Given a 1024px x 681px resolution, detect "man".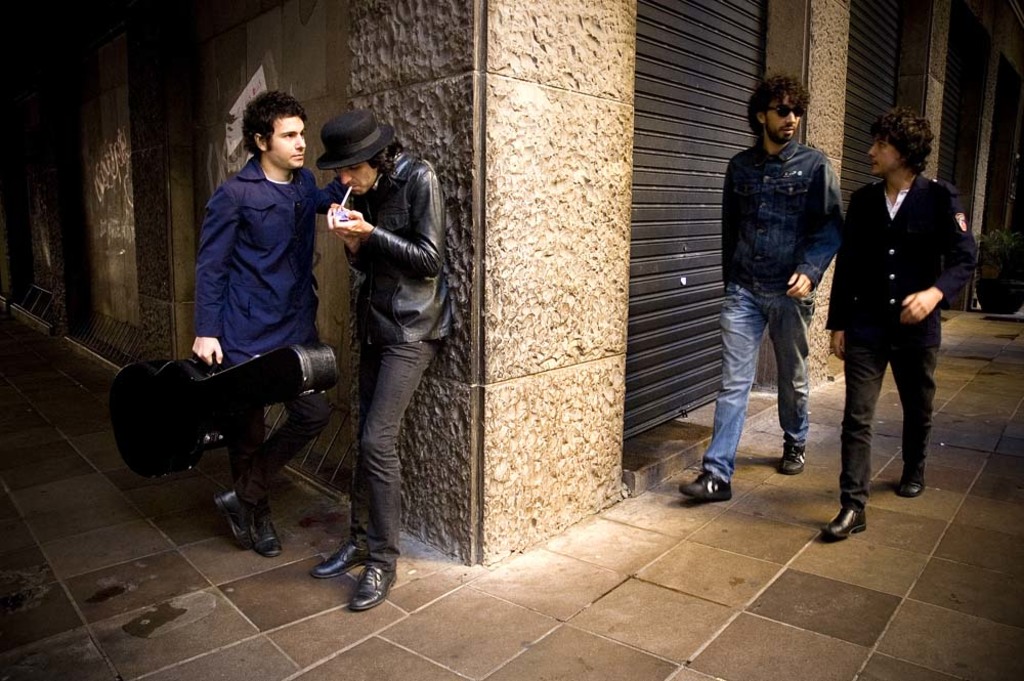
bbox(679, 71, 843, 503).
